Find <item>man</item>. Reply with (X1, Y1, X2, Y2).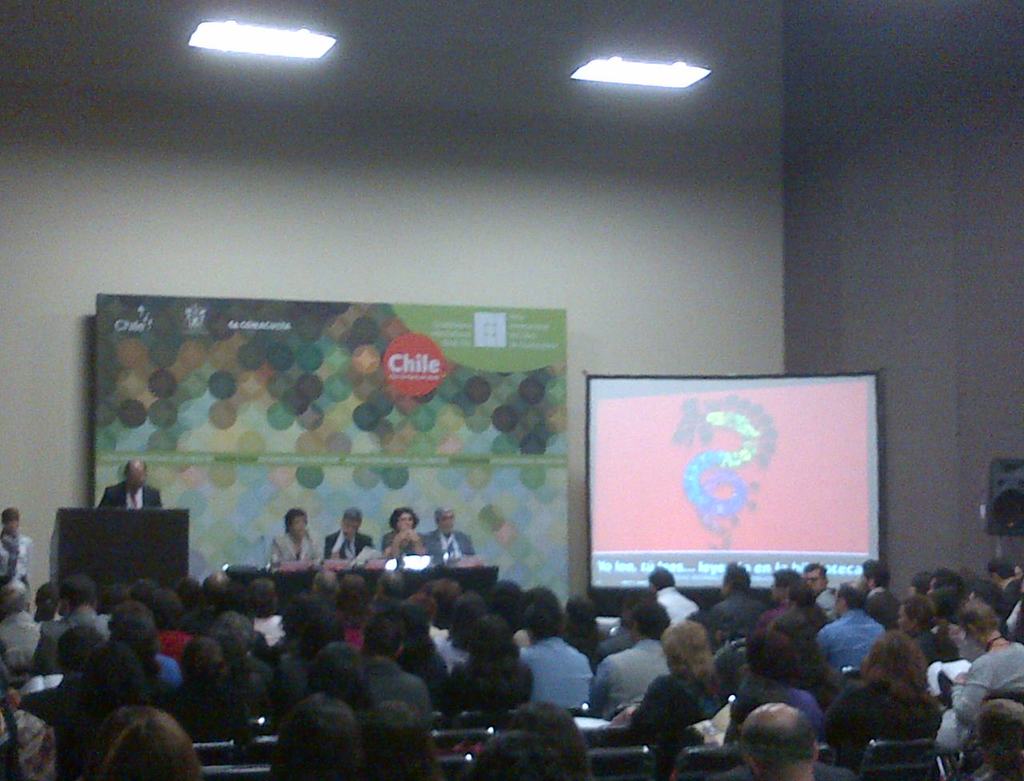
(859, 553, 899, 630).
